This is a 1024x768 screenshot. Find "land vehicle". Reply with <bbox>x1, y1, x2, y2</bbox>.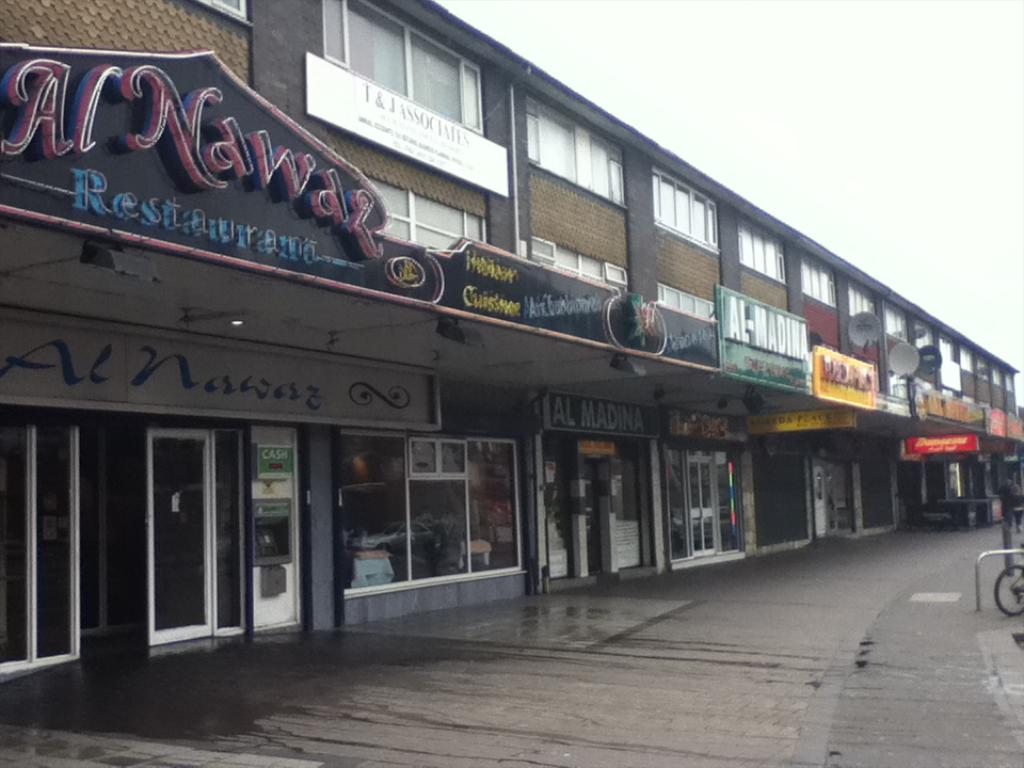
<bbox>996, 567, 1023, 612</bbox>.
